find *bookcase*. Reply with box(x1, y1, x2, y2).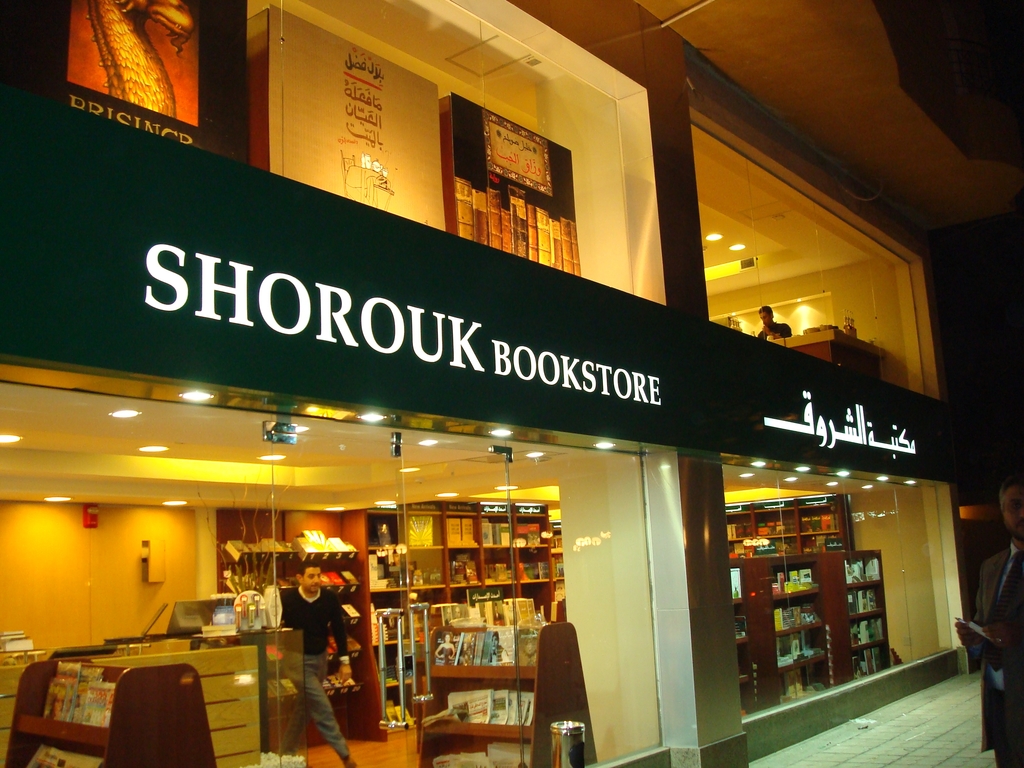
box(720, 498, 855, 559).
